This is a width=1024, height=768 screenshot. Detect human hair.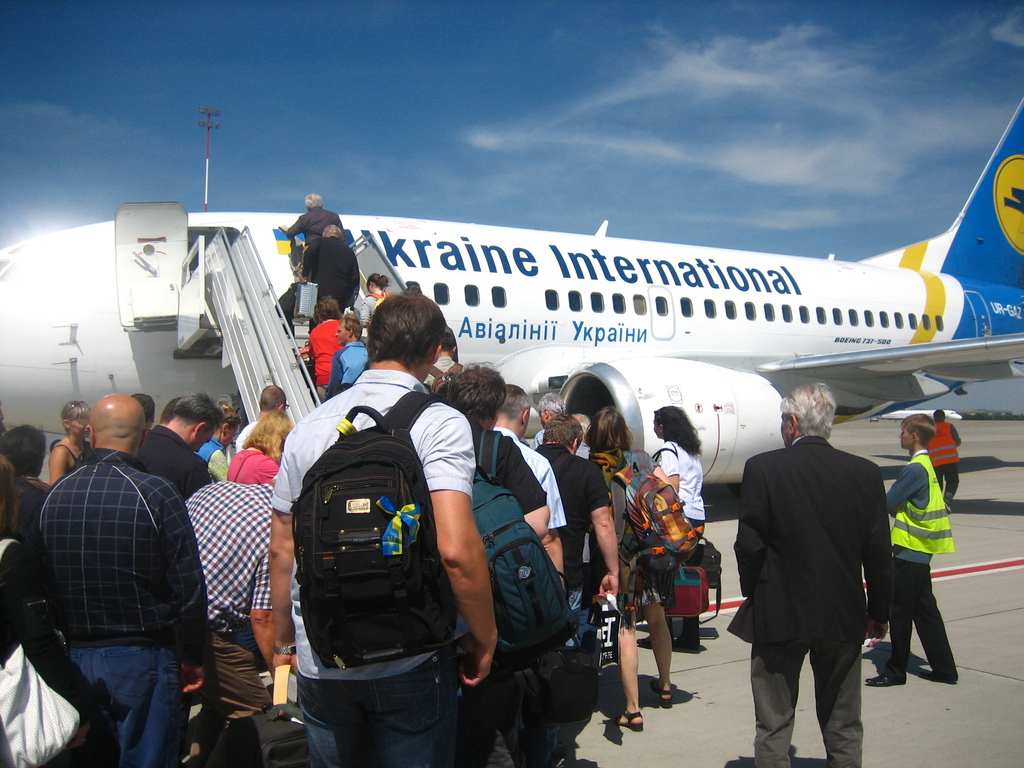
bbox=[897, 413, 941, 445].
